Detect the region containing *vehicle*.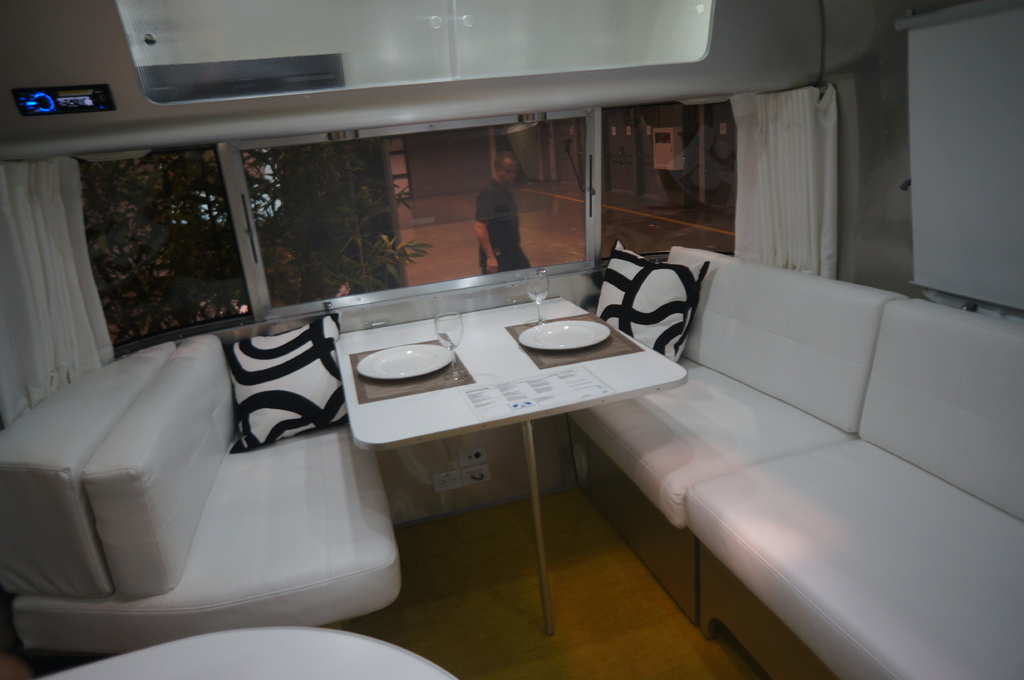
locate(0, 0, 1023, 679).
